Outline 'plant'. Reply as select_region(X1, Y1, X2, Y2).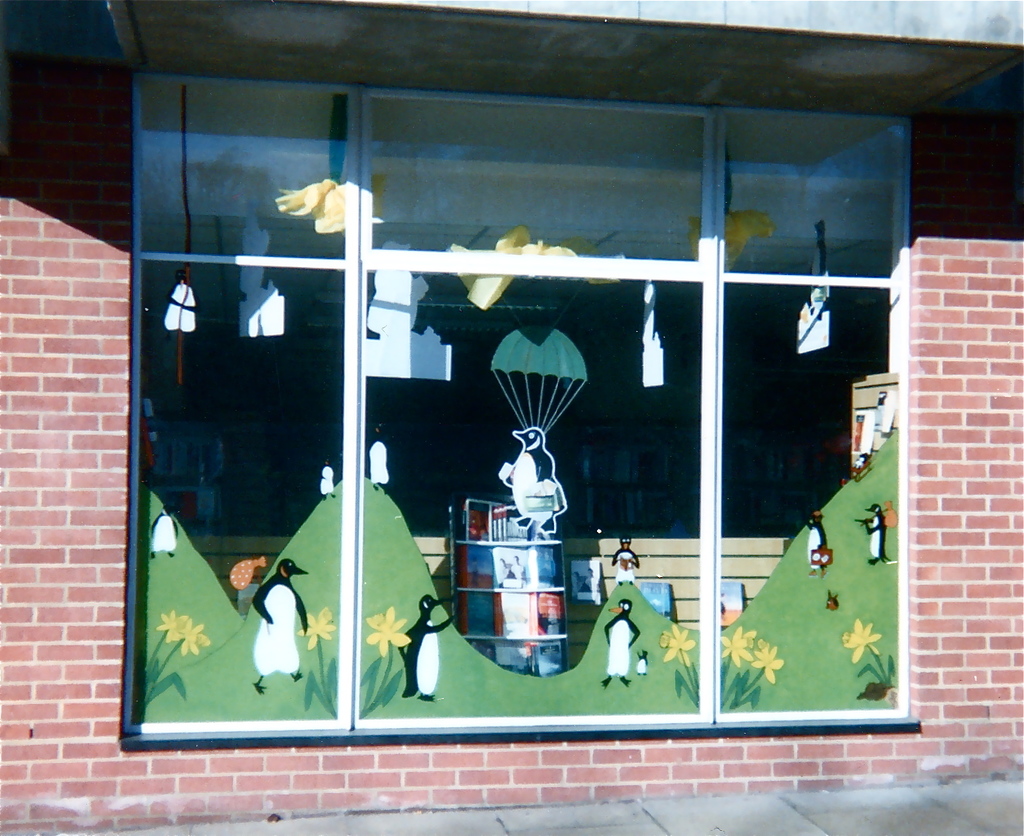
select_region(141, 600, 212, 714).
